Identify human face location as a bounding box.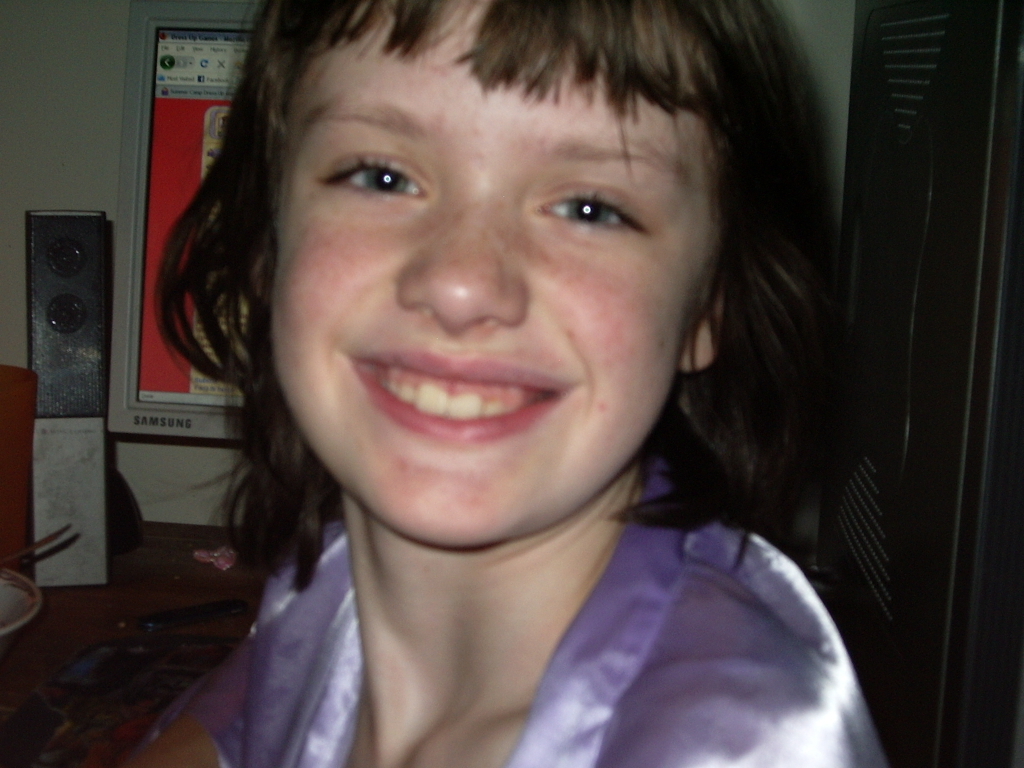
bbox=(270, 0, 721, 554).
